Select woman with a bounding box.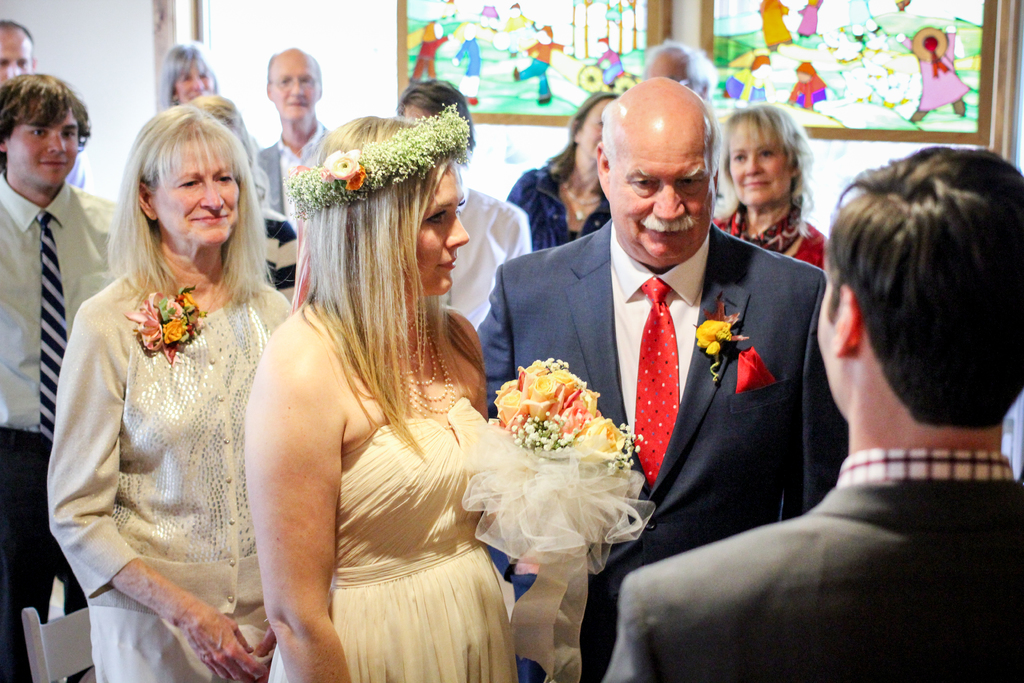
[505, 89, 630, 252].
